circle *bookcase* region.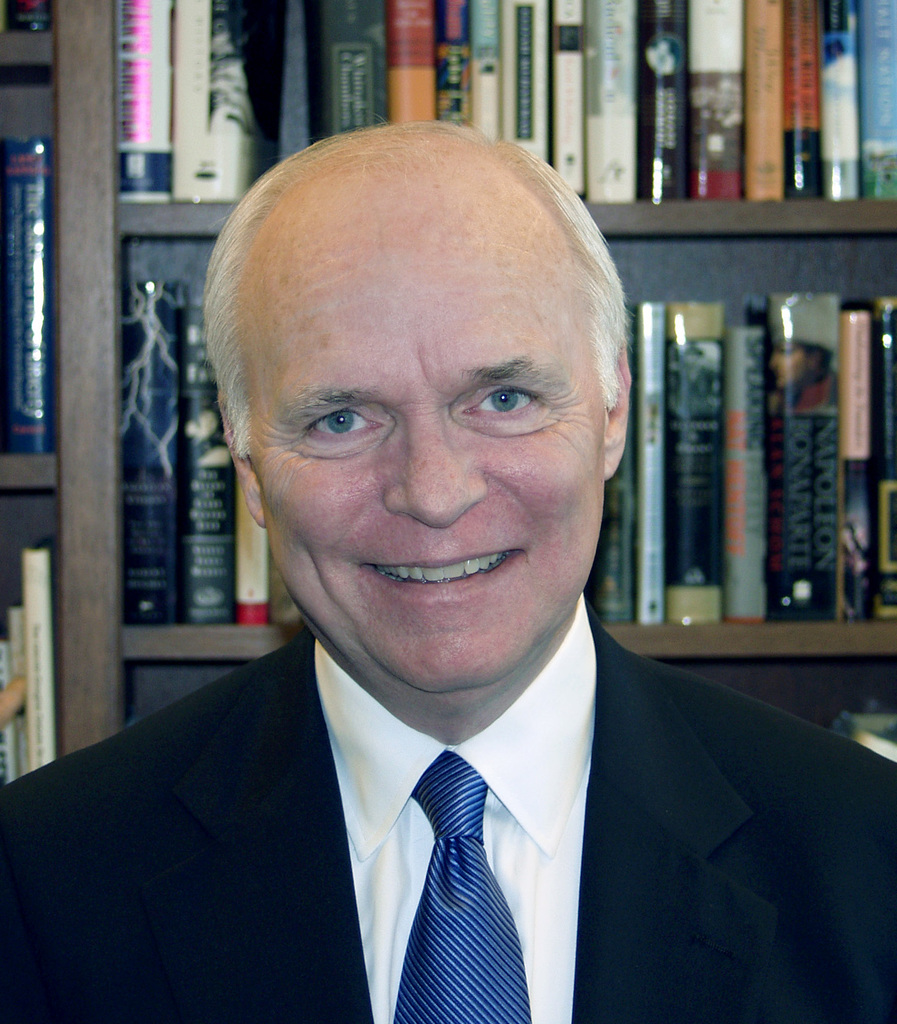
Region: box(0, 0, 896, 788).
